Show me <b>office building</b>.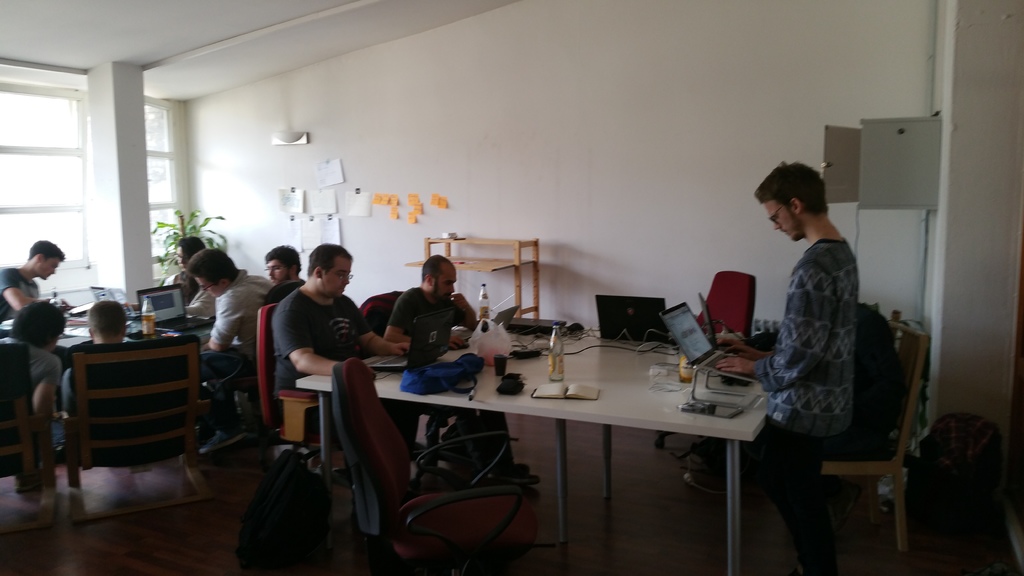
<b>office building</b> is here: <box>13,15,948,567</box>.
